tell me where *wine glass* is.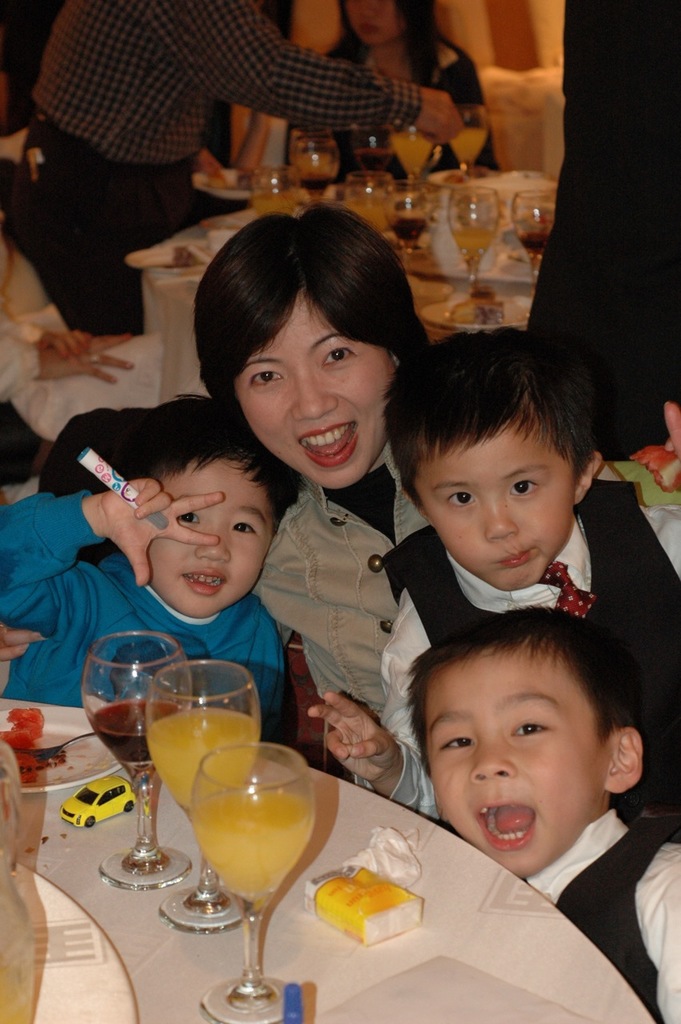
*wine glass* is at 162, 654, 254, 933.
